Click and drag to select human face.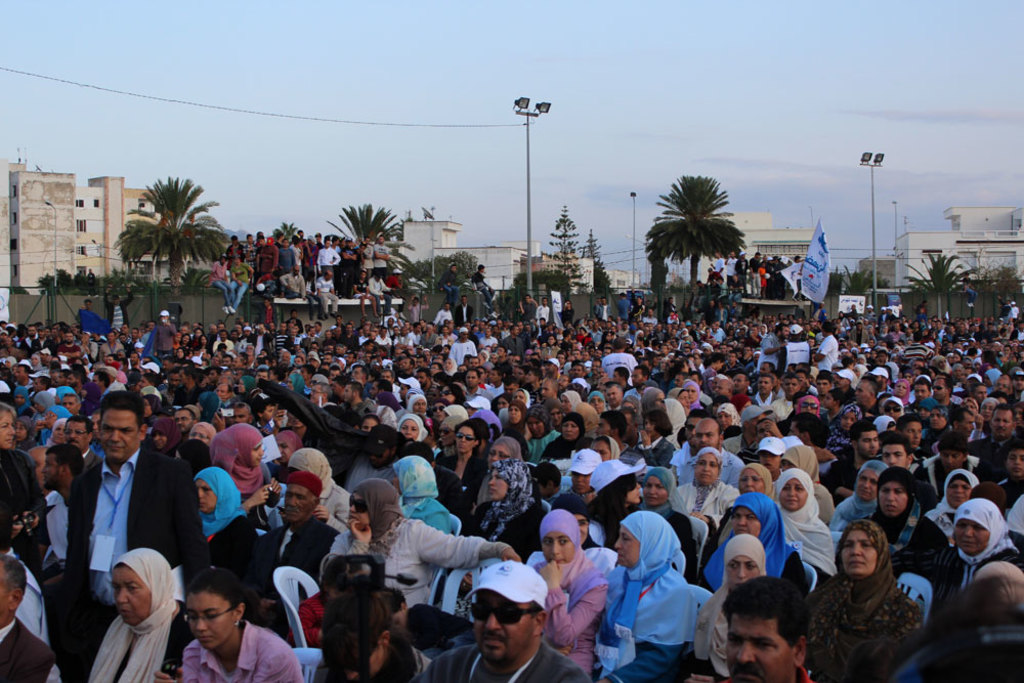
Selection: [420,370,429,388].
